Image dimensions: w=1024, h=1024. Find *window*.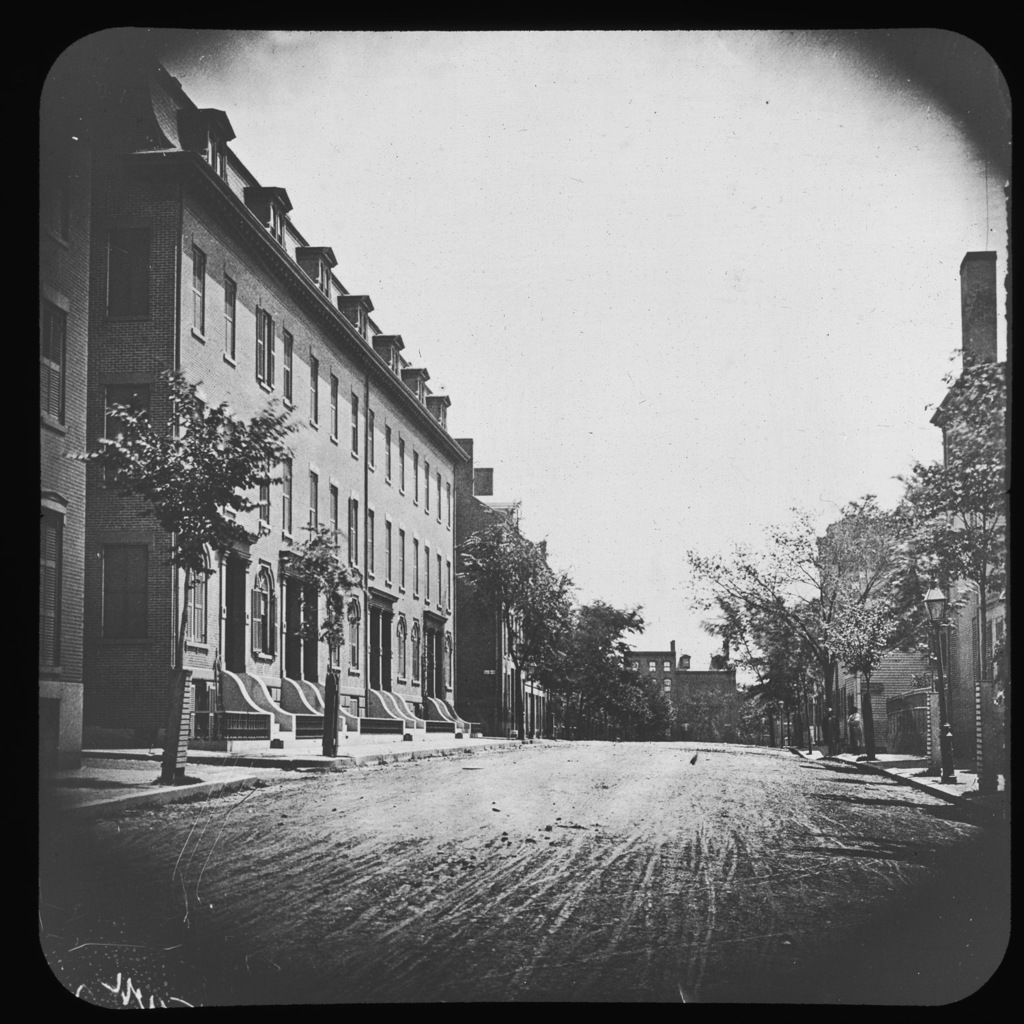
region(436, 470, 444, 524).
